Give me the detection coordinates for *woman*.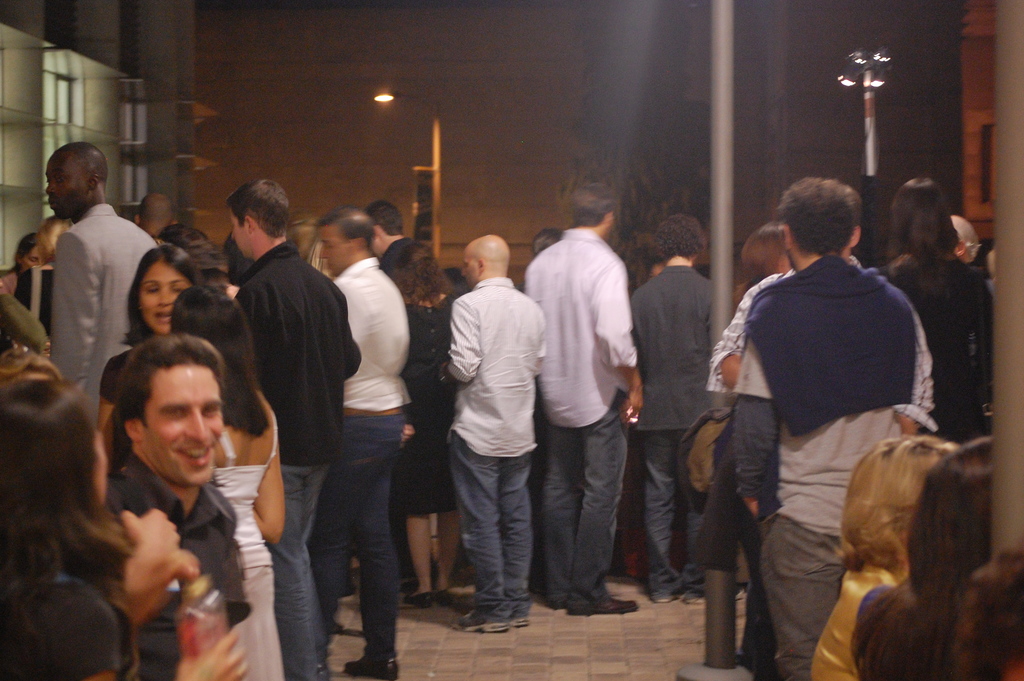
[x1=92, y1=242, x2=197, y2=491].
